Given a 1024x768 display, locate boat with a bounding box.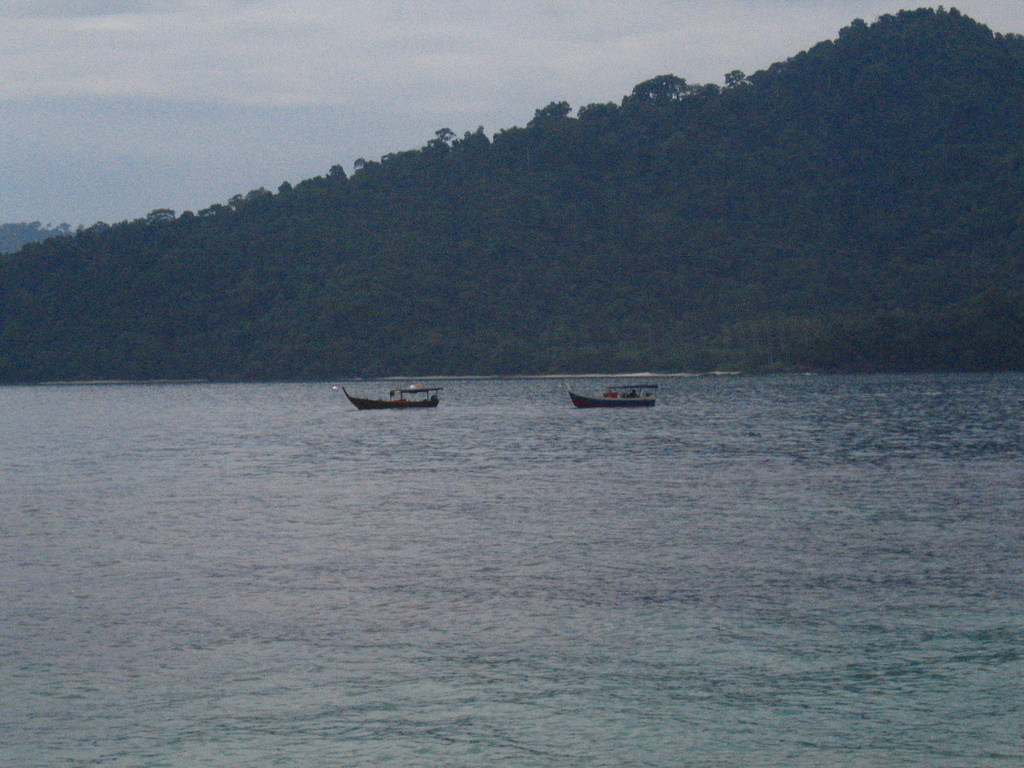
Located: x1=344 y1=382 x2=435 y2=402.
